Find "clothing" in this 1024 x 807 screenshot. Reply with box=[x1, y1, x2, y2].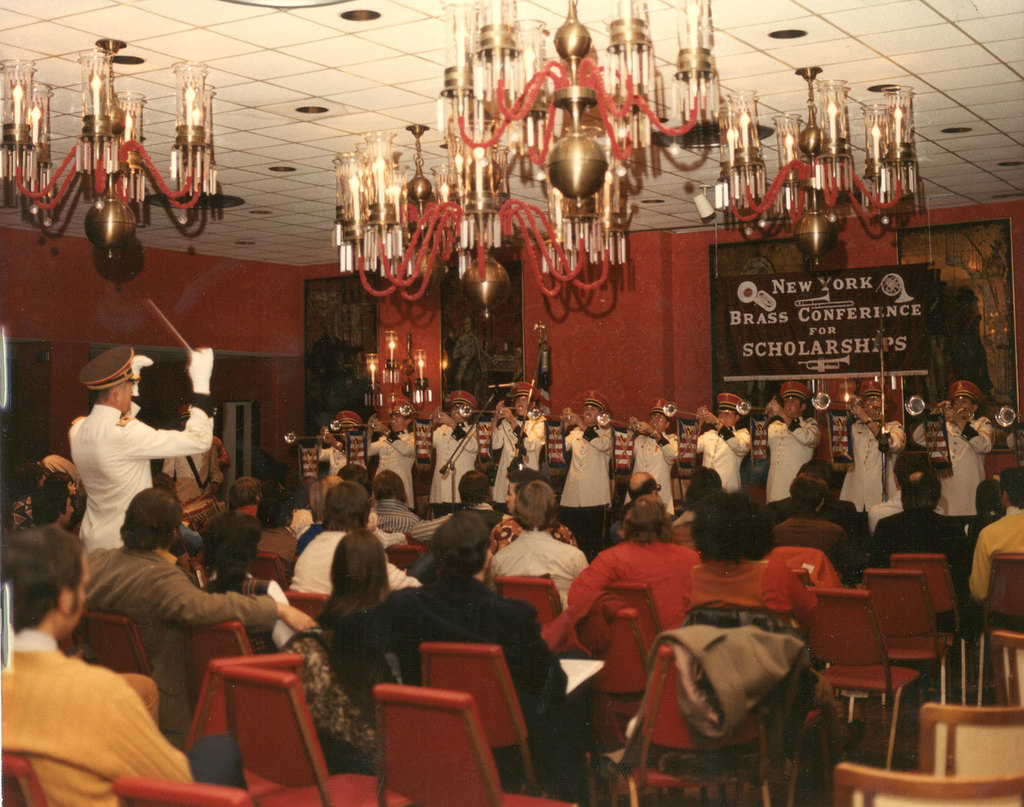
box=[375, 426, 417, 498].
